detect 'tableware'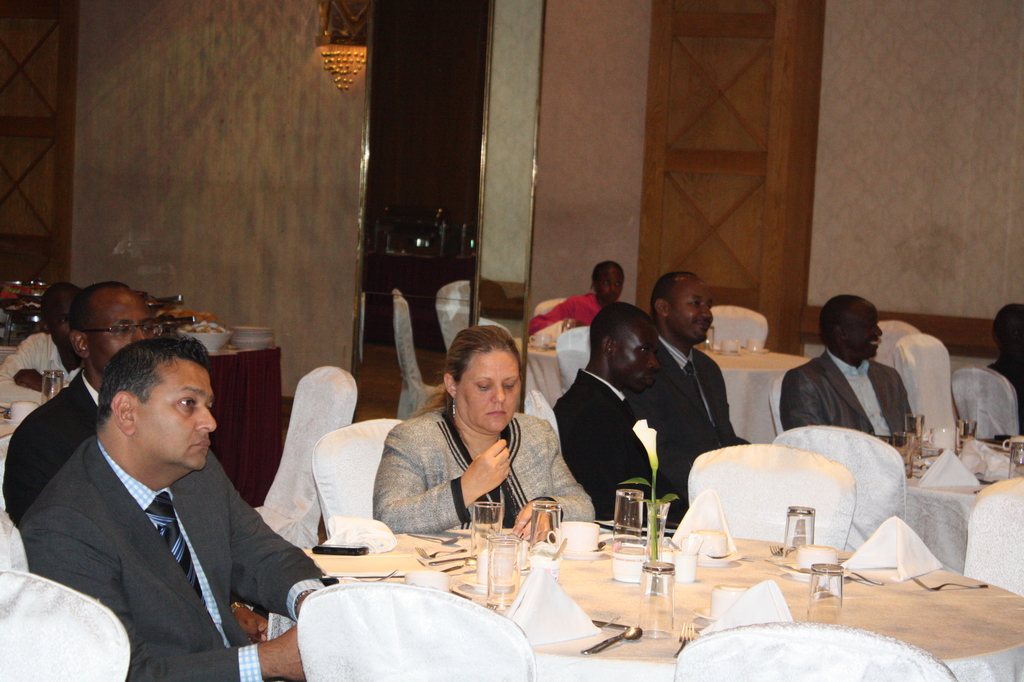
locate(637, 558, 676, 639)
